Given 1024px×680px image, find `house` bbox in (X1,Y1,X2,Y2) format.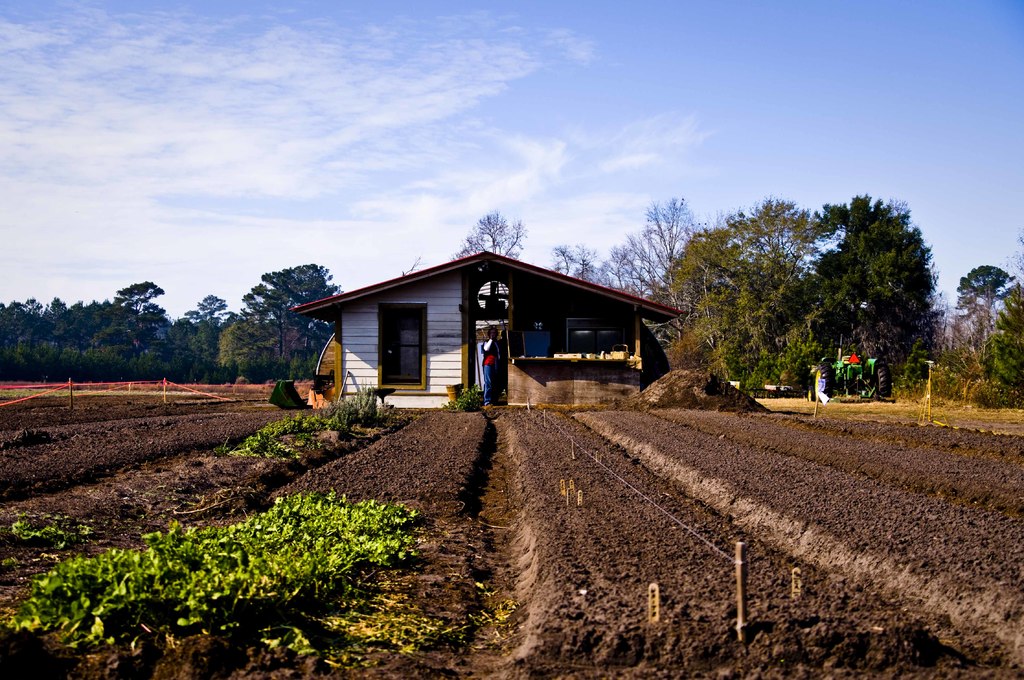
(296,239,641,378).
